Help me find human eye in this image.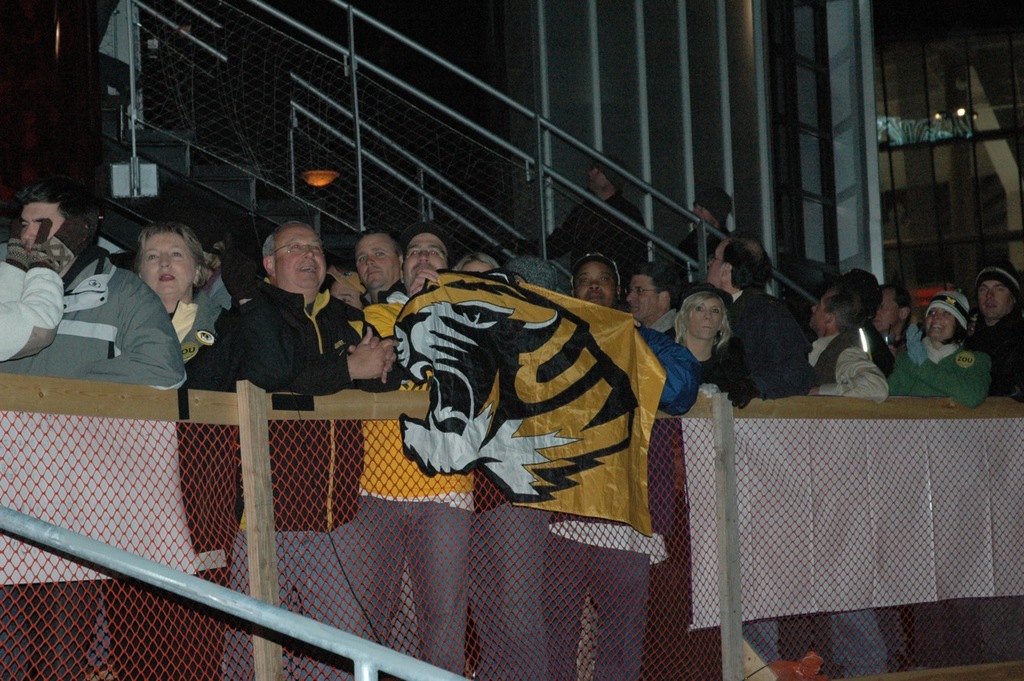
Found it: [x1=581, y1=277, x2=589, y2=285].
